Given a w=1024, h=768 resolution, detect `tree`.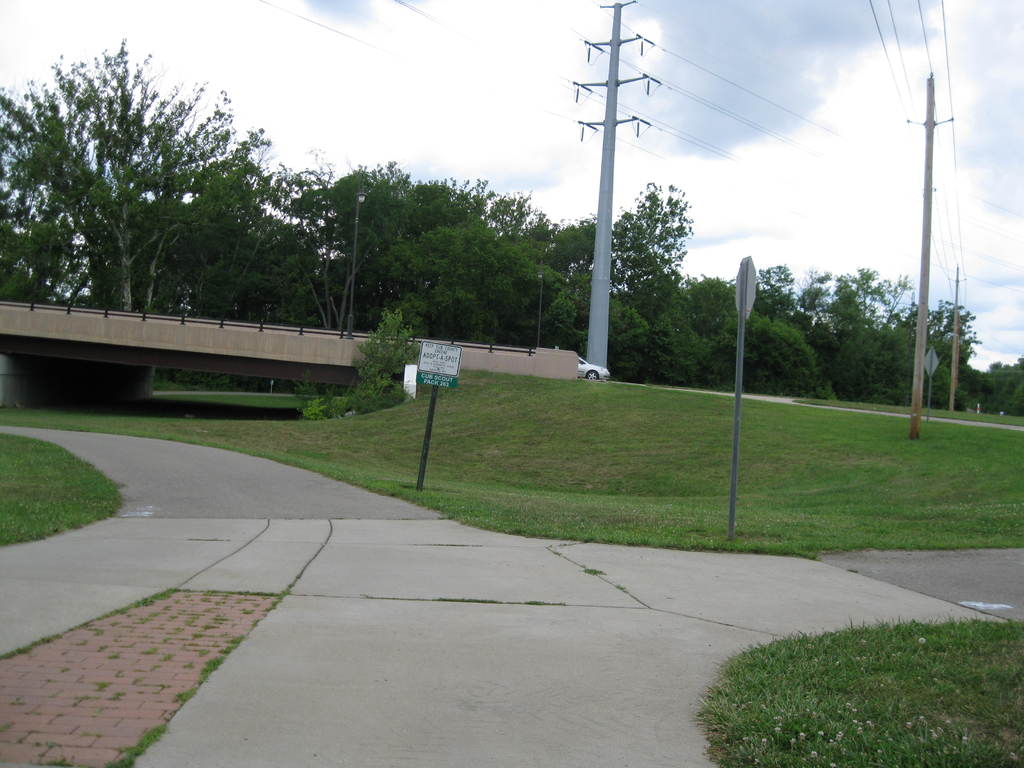
(x1=971, y1=352, x2=1023, y2=419).
